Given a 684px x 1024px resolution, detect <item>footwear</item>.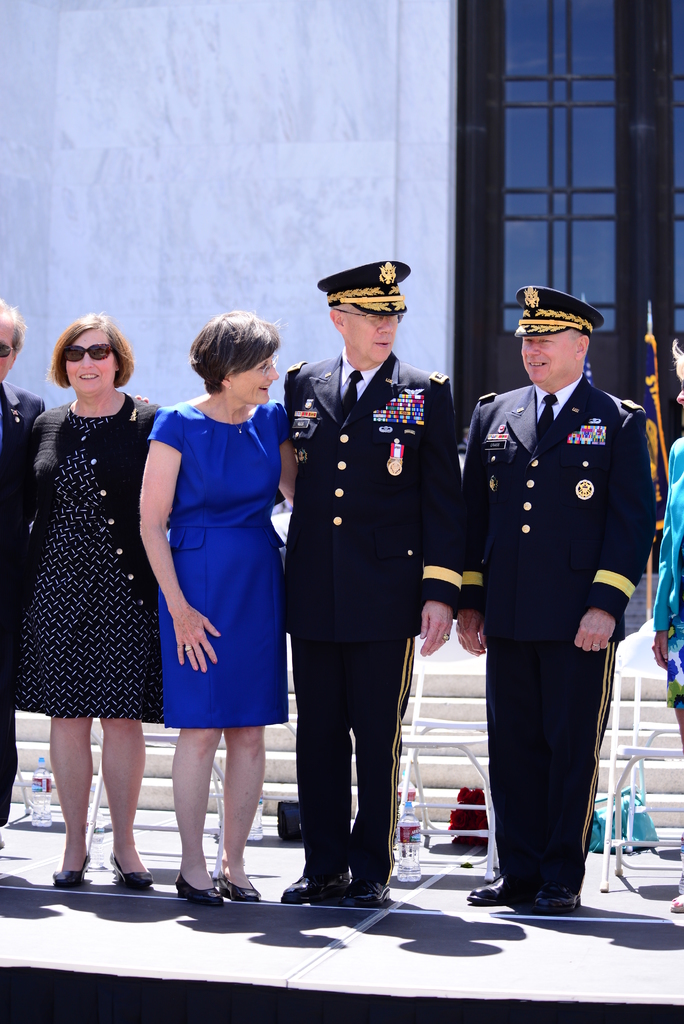
bbox(112, 854, 151, 891).
